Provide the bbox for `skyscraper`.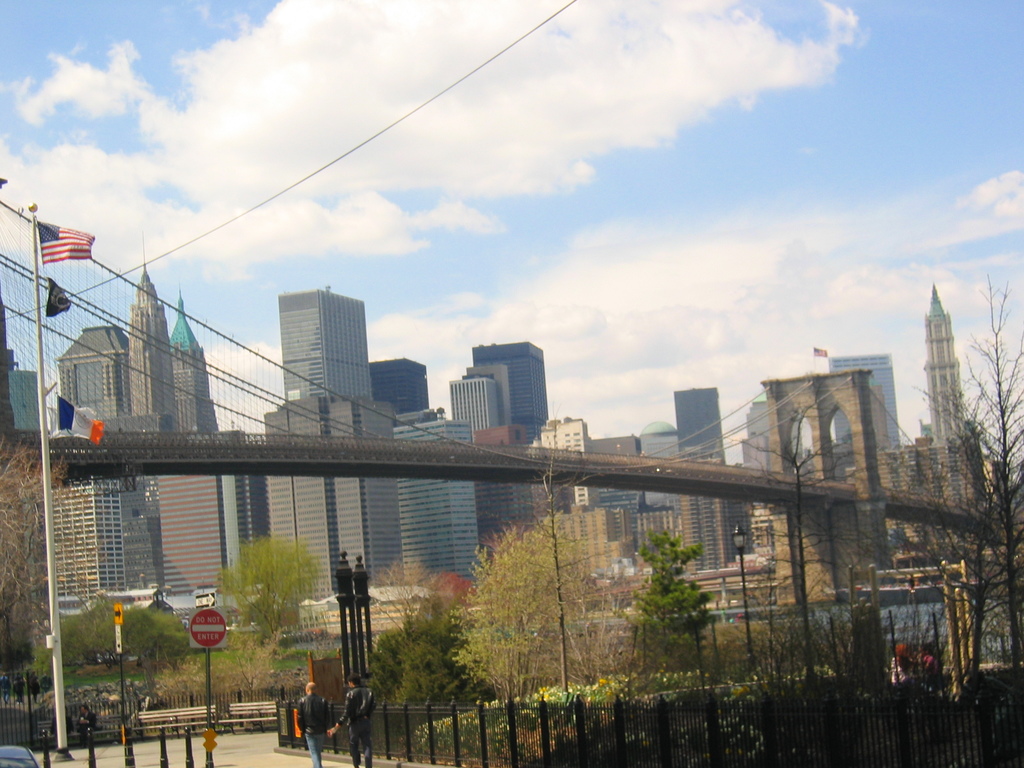
<bbox>922, 282, 972, 456</bbox>.
